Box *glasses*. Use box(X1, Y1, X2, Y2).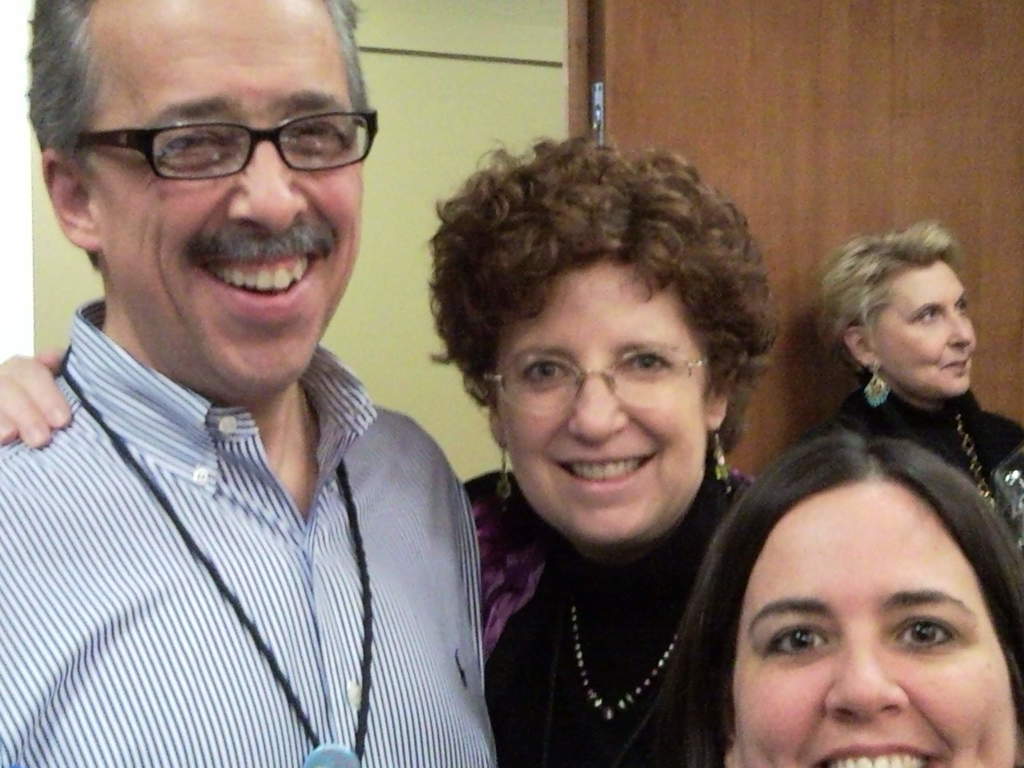
box(479, 344, 721, 415).
